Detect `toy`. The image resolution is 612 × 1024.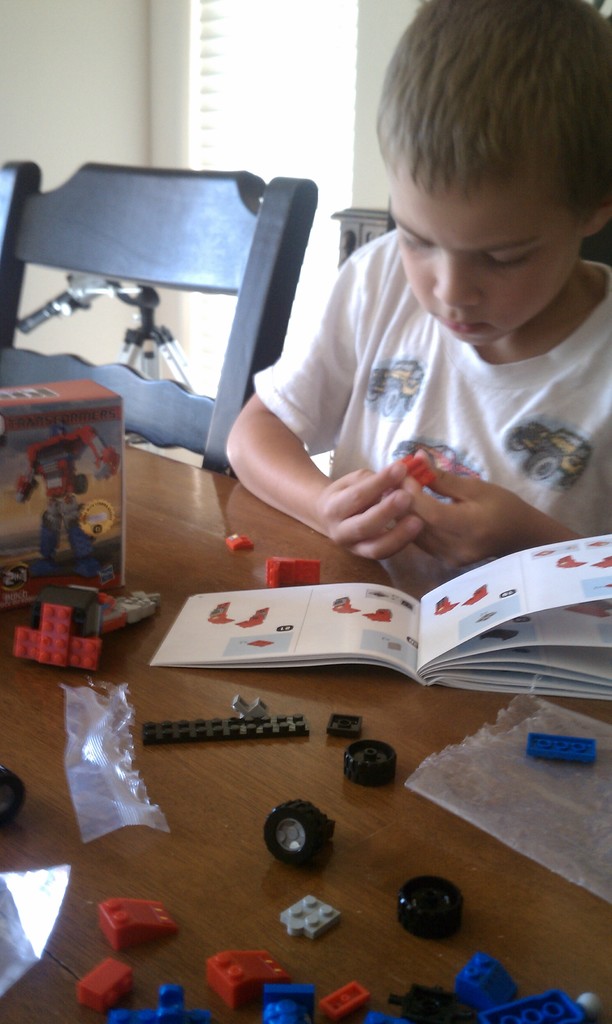
(left=326, top=715, right=363, bottom=738).
